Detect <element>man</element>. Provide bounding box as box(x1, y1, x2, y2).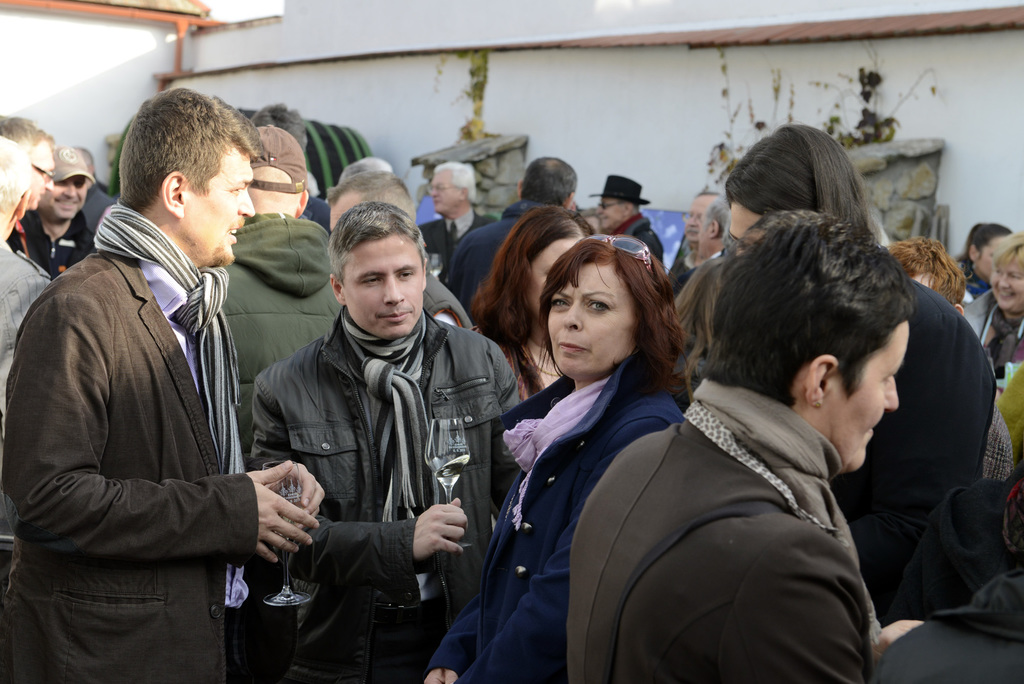
box(0, 110, 70, 290).
